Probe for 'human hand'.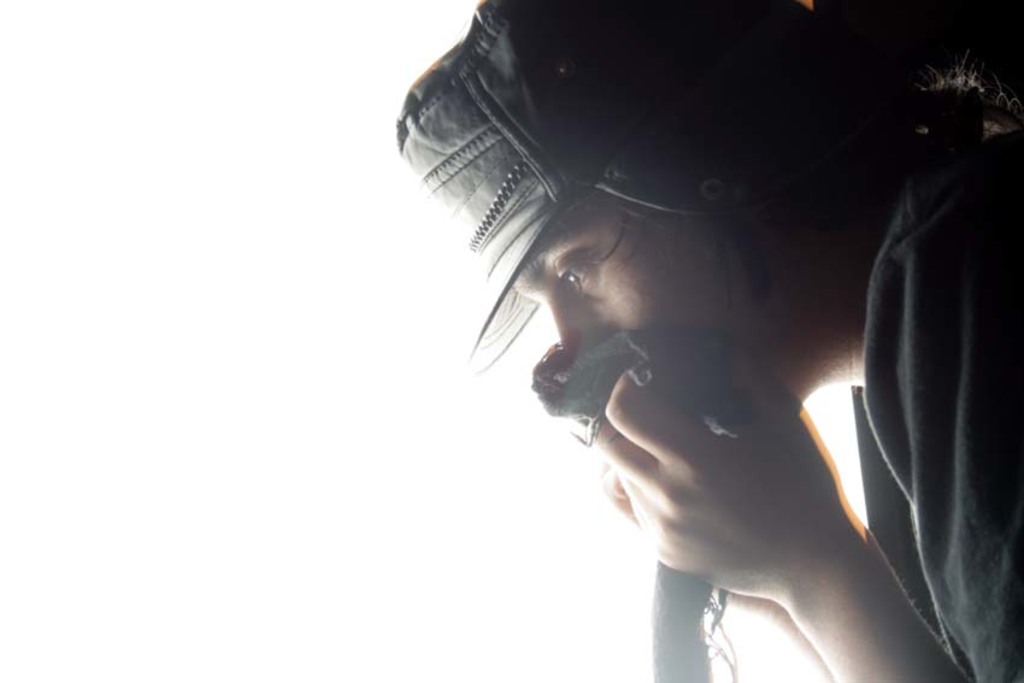
Probe result: [600,457,788,624].
